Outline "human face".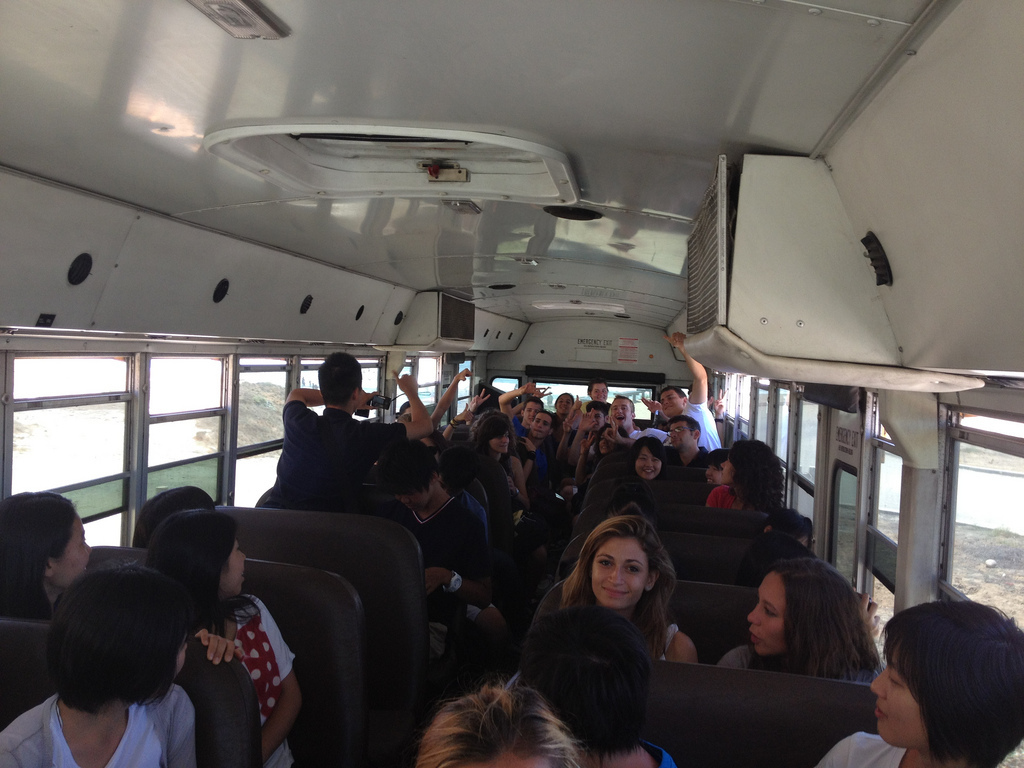
Outline: region(585, 408, 610, 427).
